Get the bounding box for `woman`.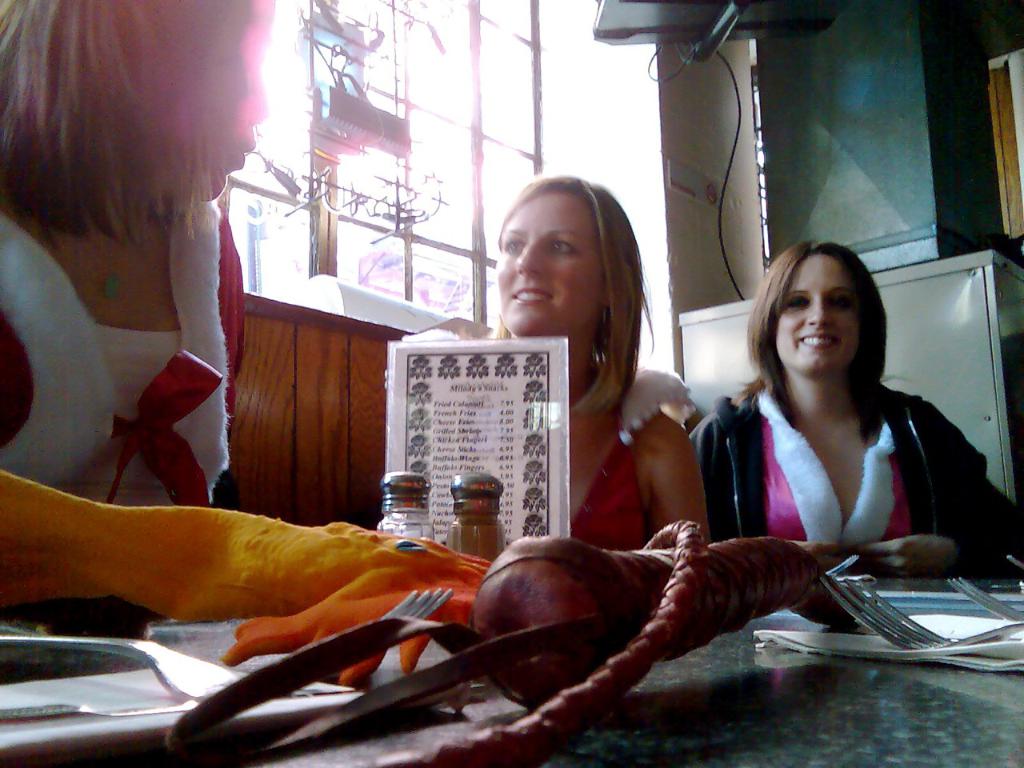
select_region(421, 181, 710, 549).
